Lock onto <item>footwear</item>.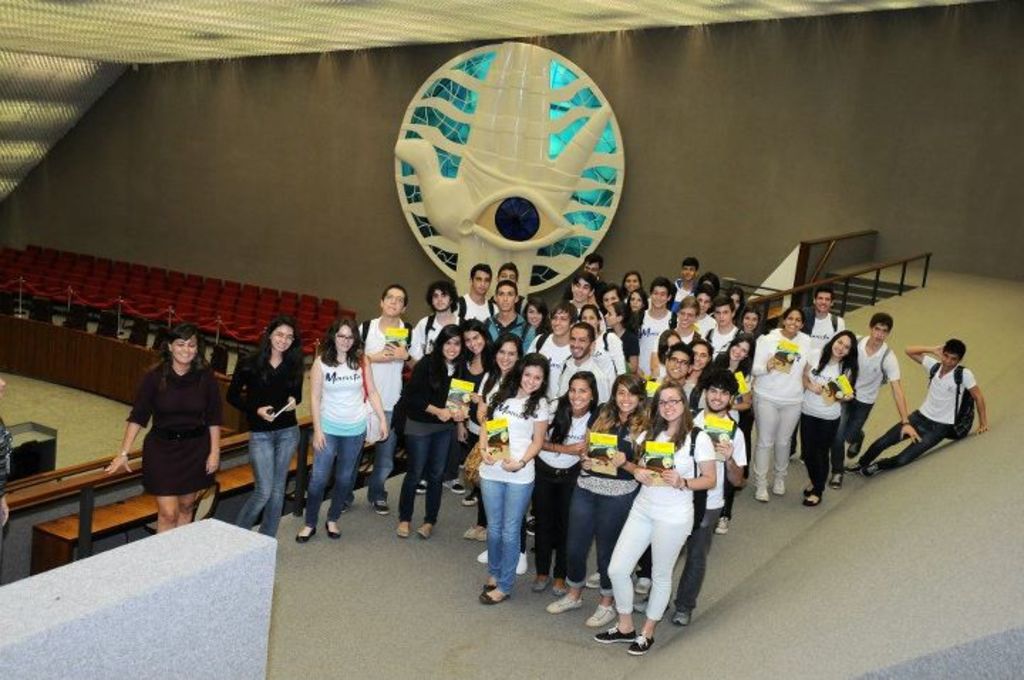
Locked: box(845, 461, 856, 475).
